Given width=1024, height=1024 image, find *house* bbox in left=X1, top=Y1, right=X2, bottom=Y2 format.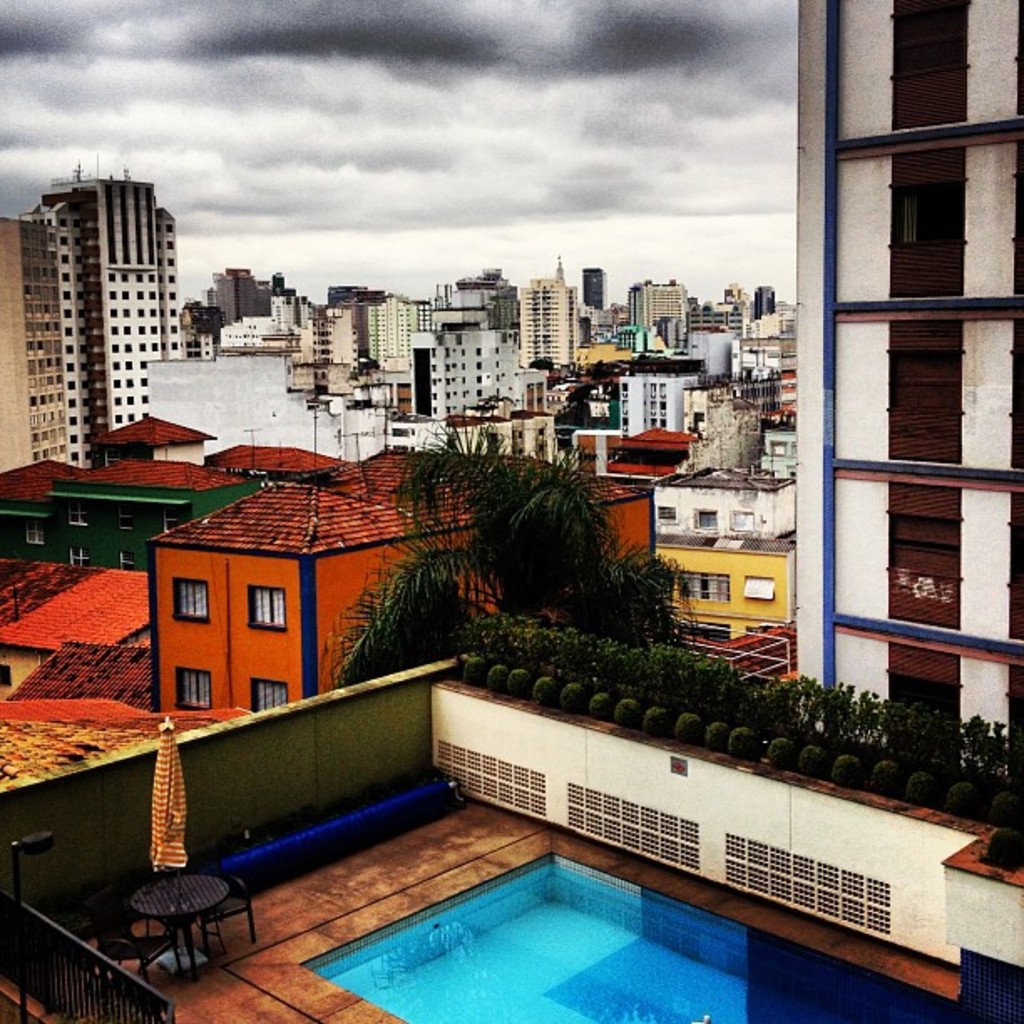
left=92, top=442, right=552, bottom=750.
